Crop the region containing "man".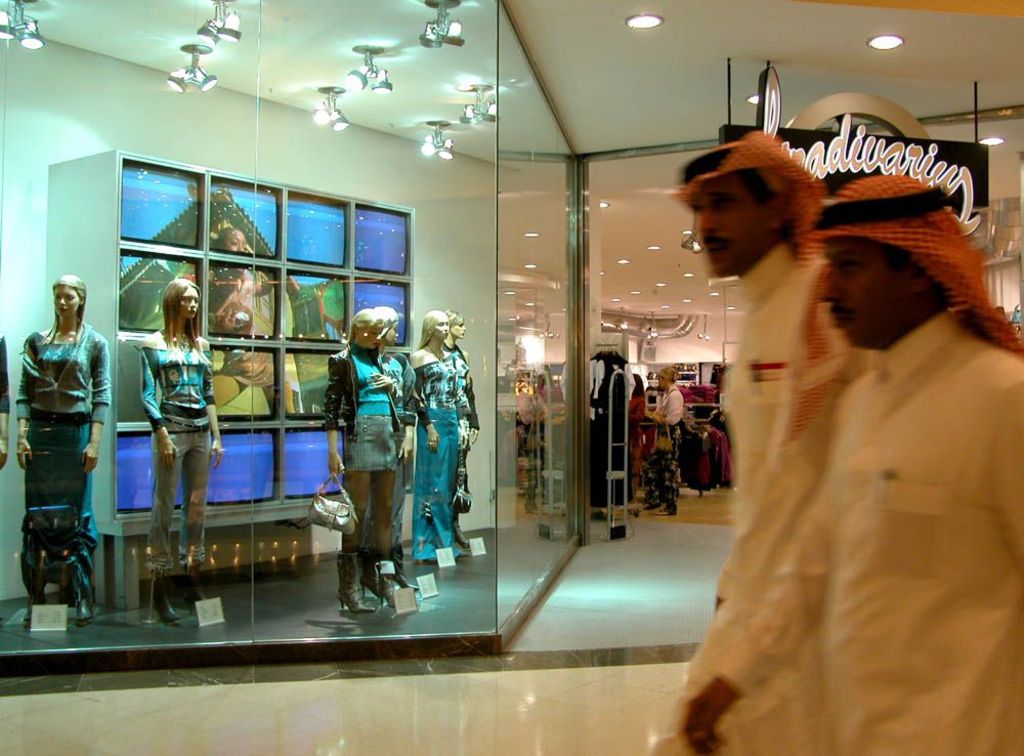
Crop region: 644,368,686,514.
